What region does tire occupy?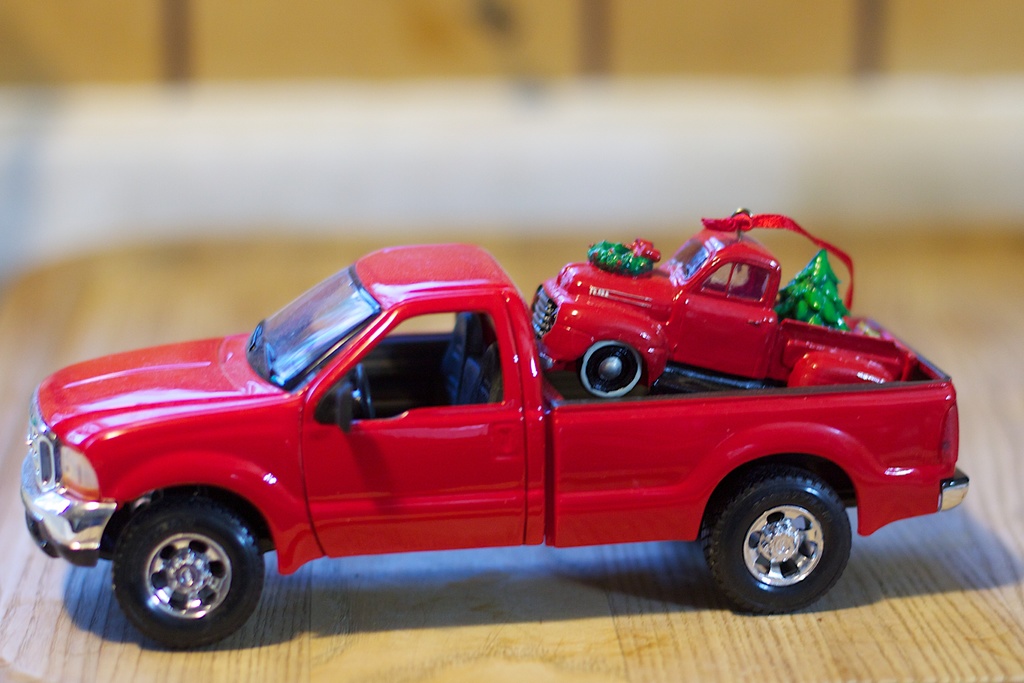
(703, 472, 879, 609).
